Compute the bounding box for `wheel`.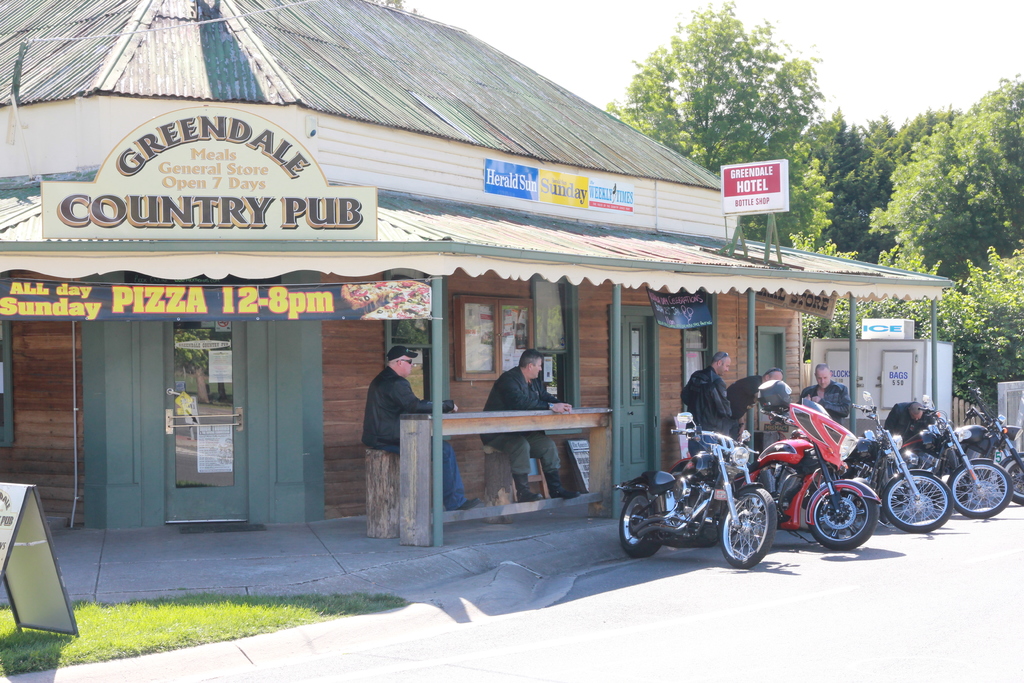
bbox=[881, 473, 956, 533].
